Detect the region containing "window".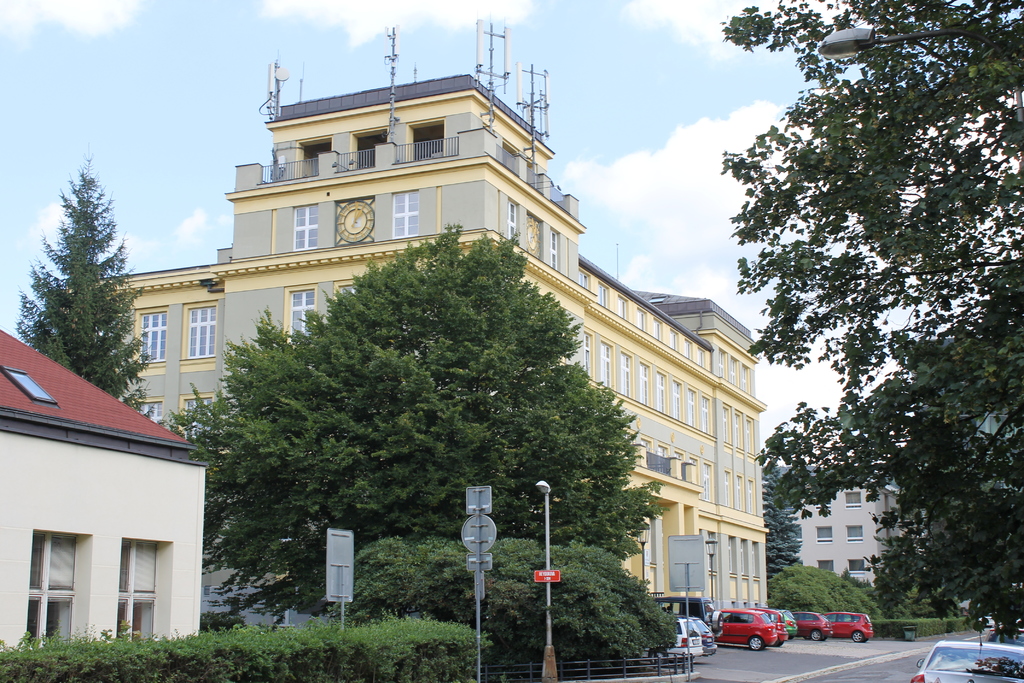
detection(733, 477, 740, 509).
